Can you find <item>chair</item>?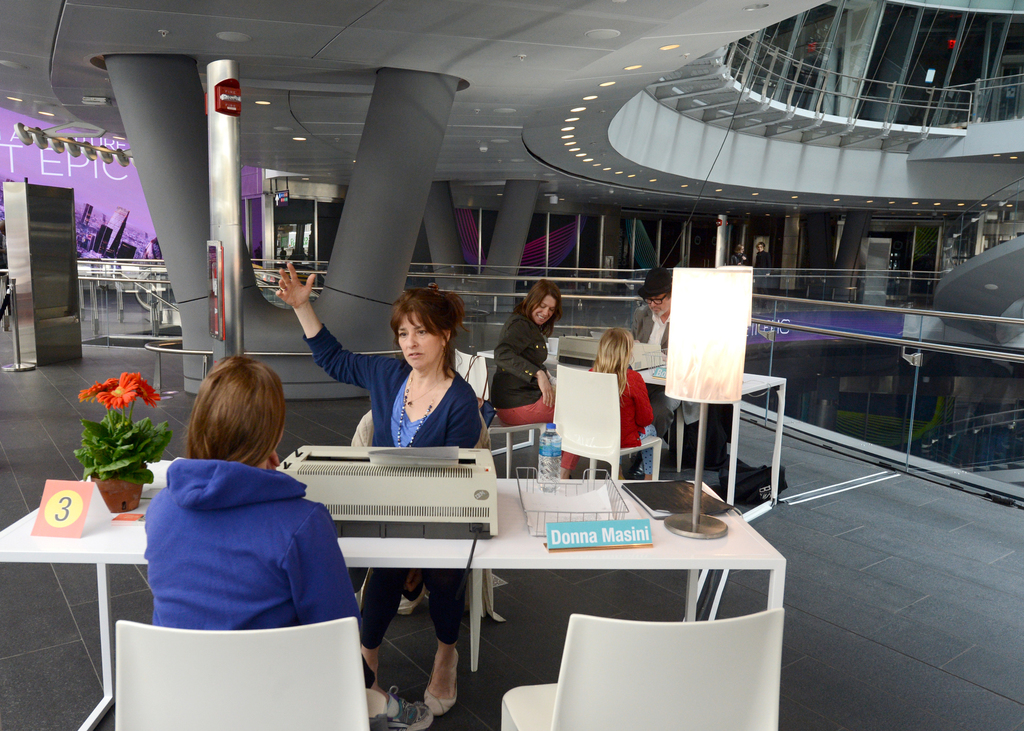
Yes, bounding box: 486:606:788:730.
